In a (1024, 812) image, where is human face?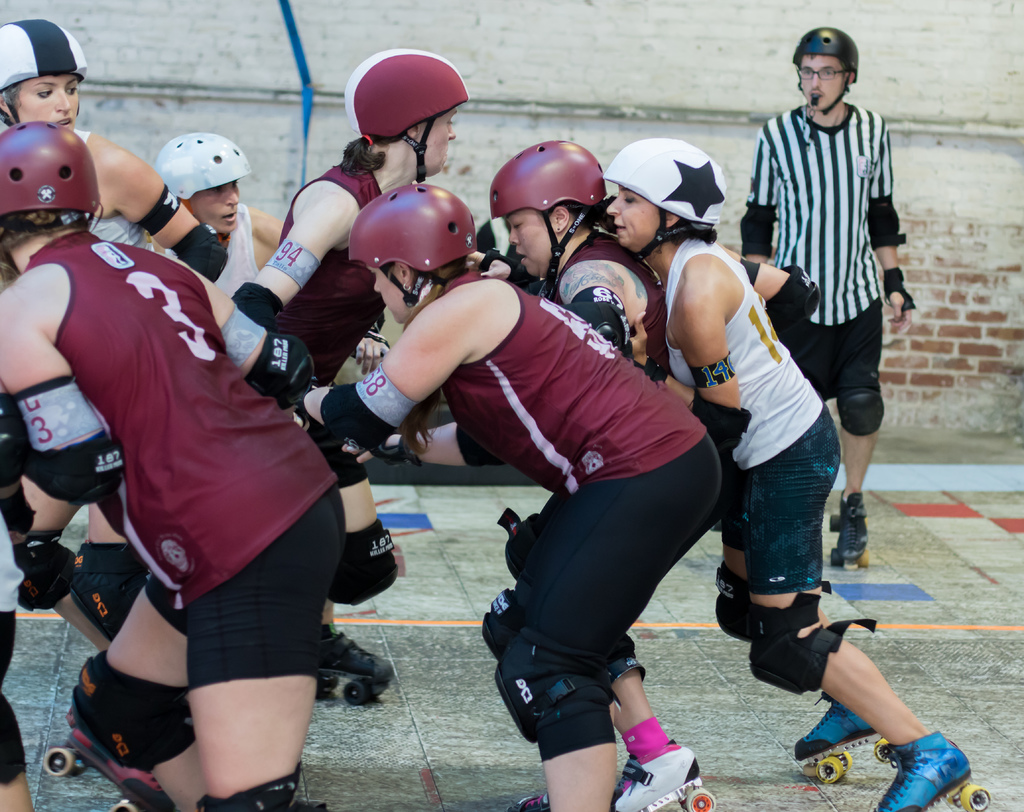
[x1=799, y1=55, x2=846, y2=111].
